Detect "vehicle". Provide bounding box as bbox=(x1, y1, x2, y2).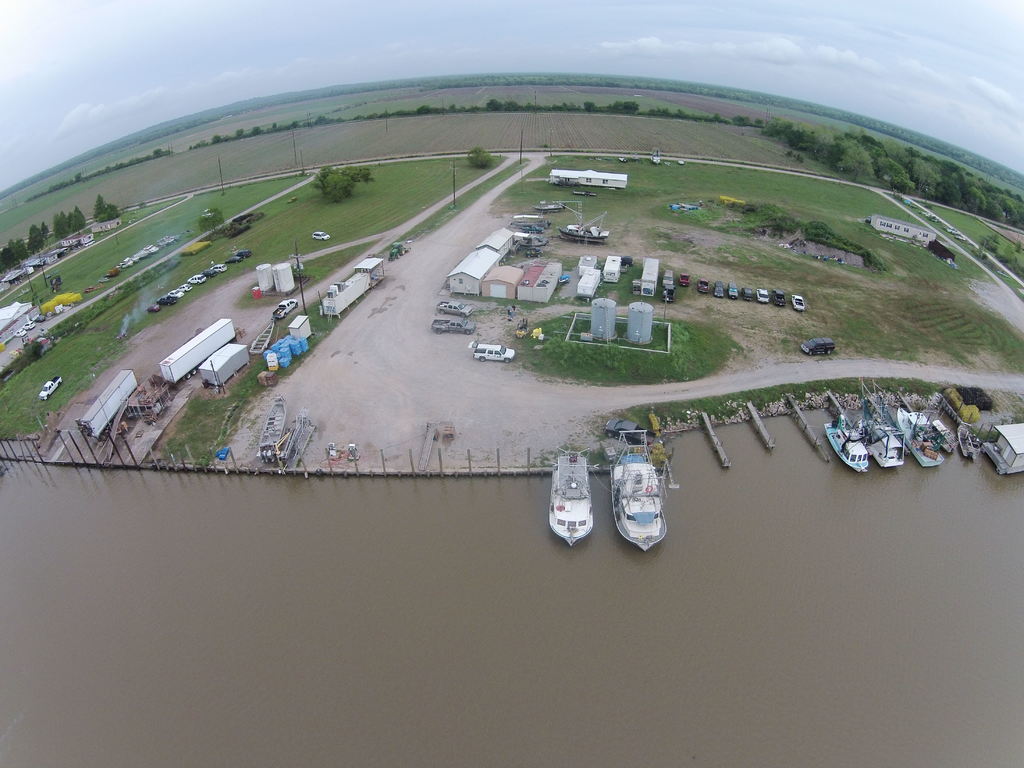
bbox=(547, 440, 598, 550).
